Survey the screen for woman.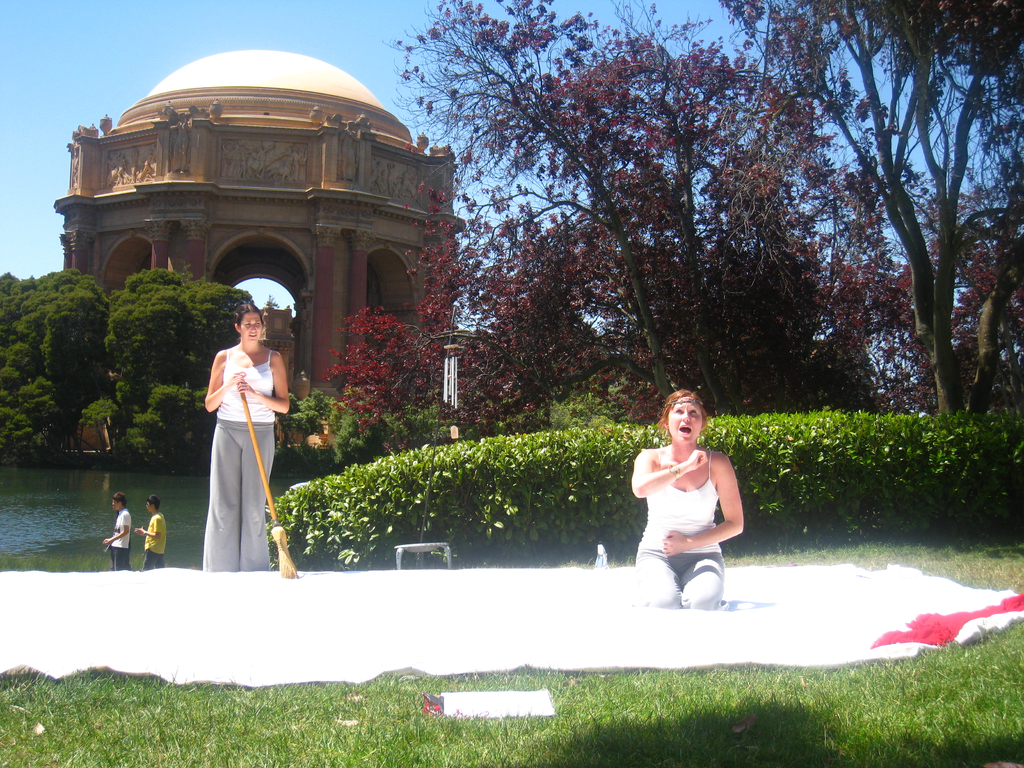
Survey found: bbox=[631, 390, 758, 617].
